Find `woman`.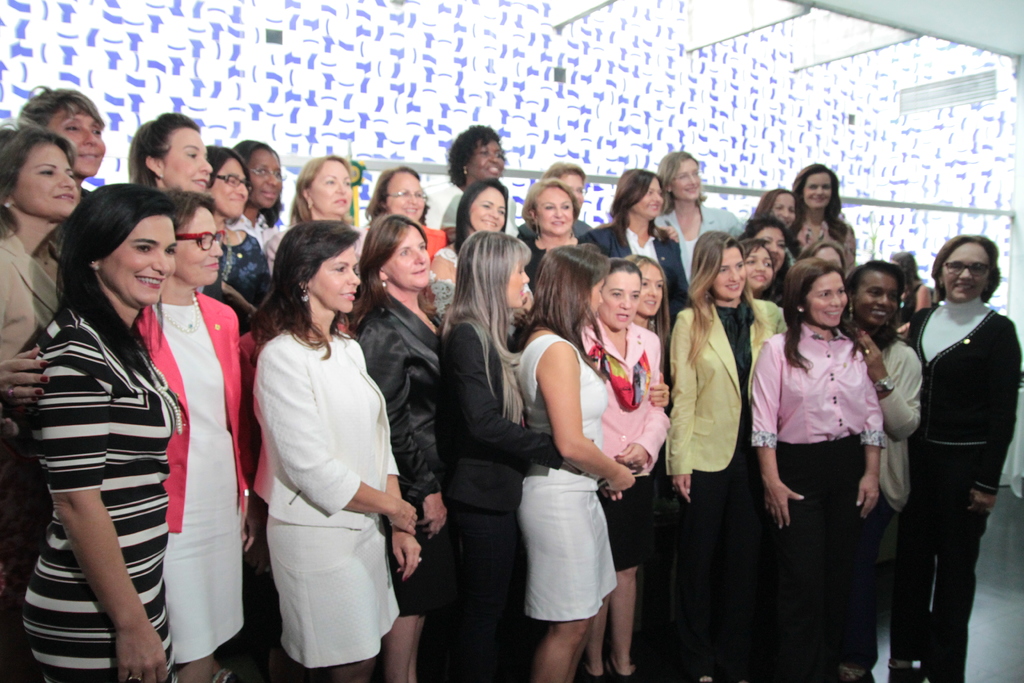
select_region(607, 259, 701, 682).
